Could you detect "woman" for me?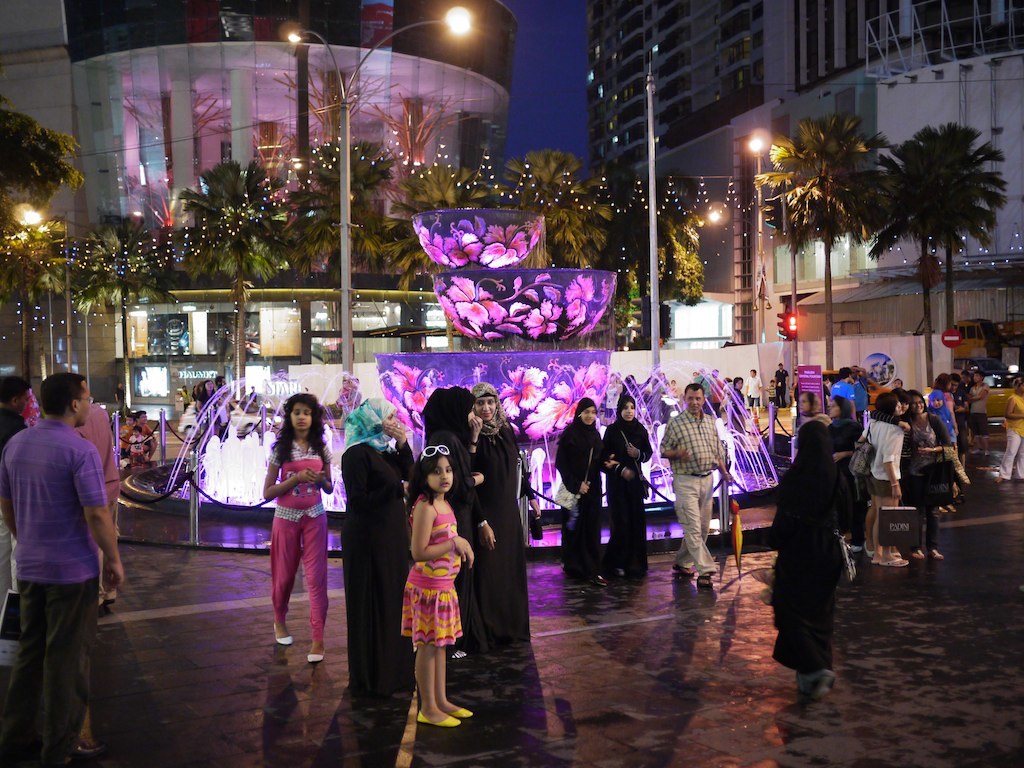
Detection result: [x1=795, y1=390, x2=833, y2=435].
